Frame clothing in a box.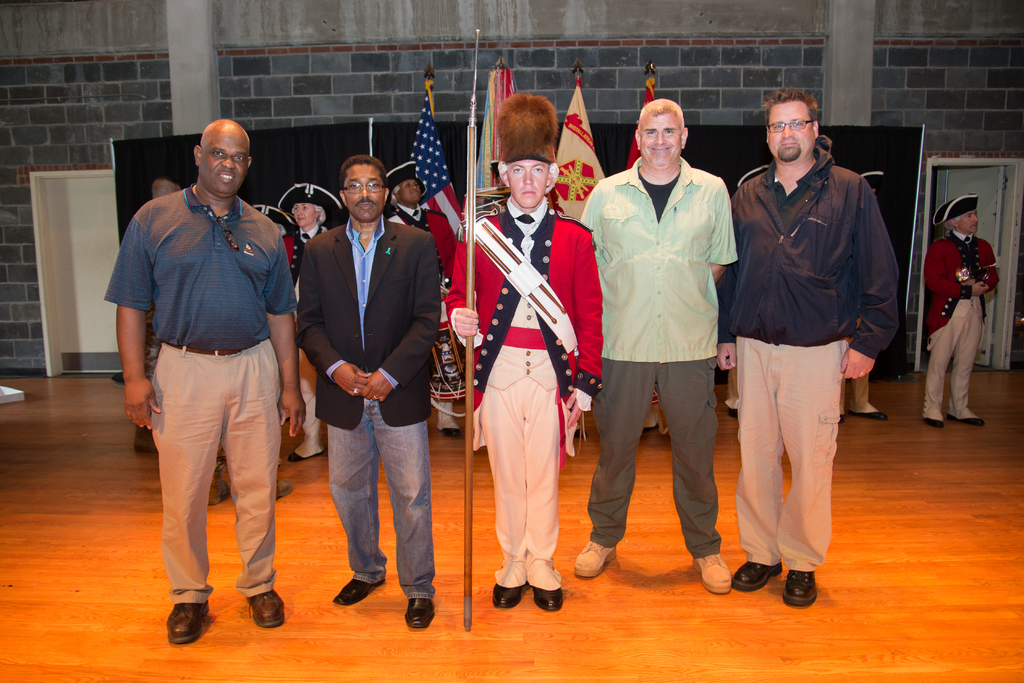
select_region(843, 379, 877, 422).
